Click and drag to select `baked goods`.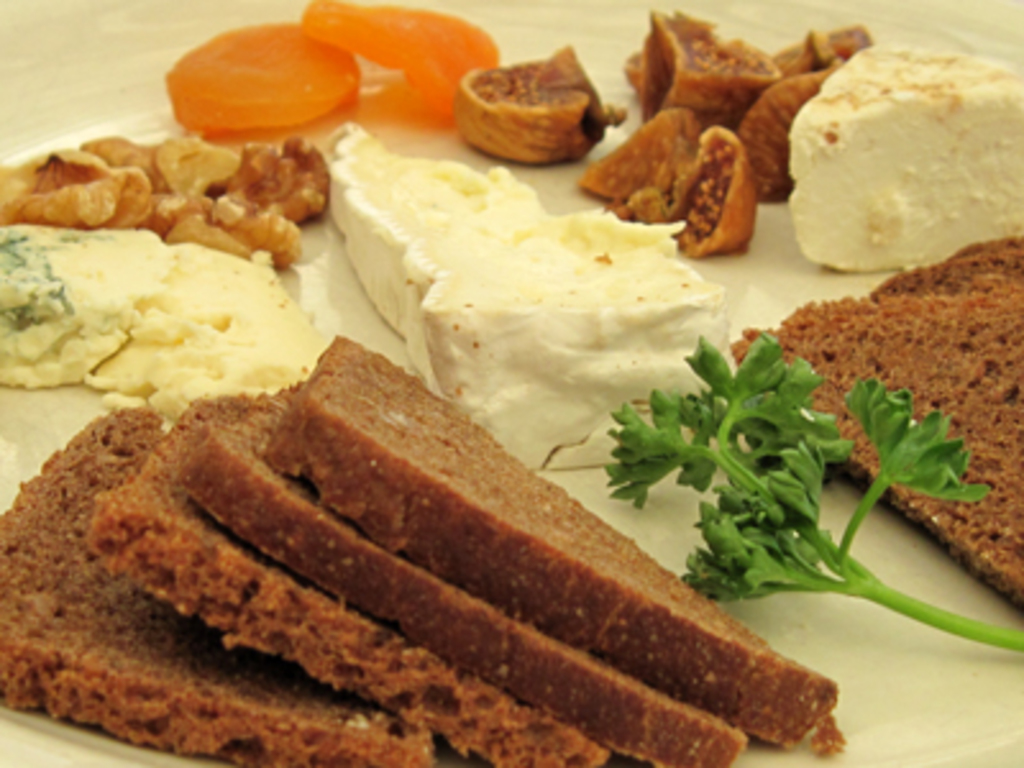
Selection: 172/379/745/765.
